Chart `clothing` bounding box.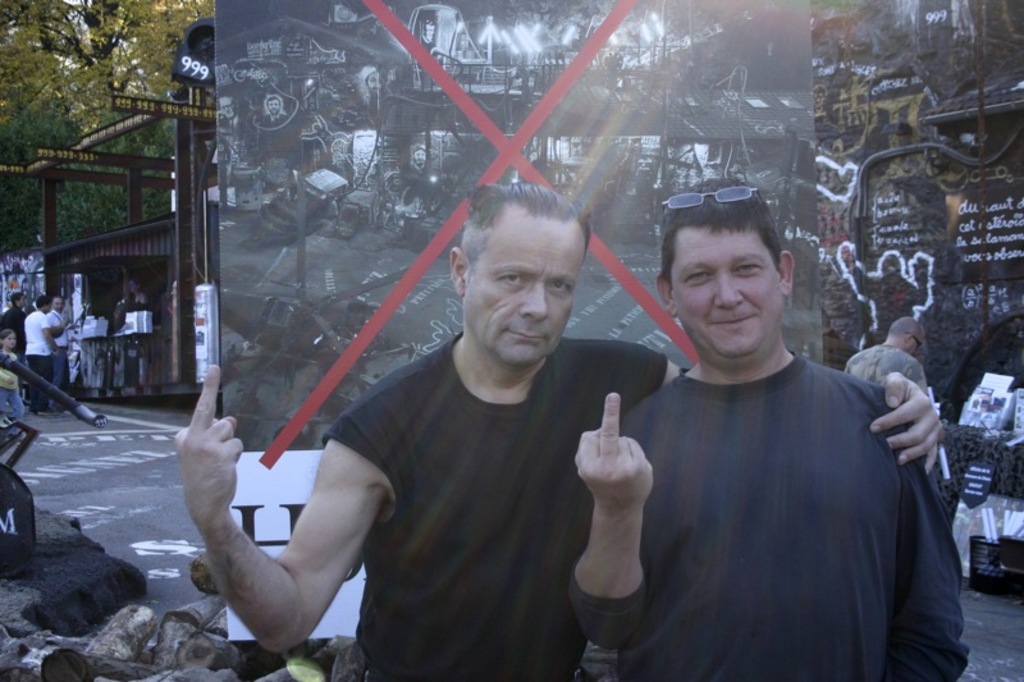
Charted: (left=24, top=308, right=47, bottom=411).
